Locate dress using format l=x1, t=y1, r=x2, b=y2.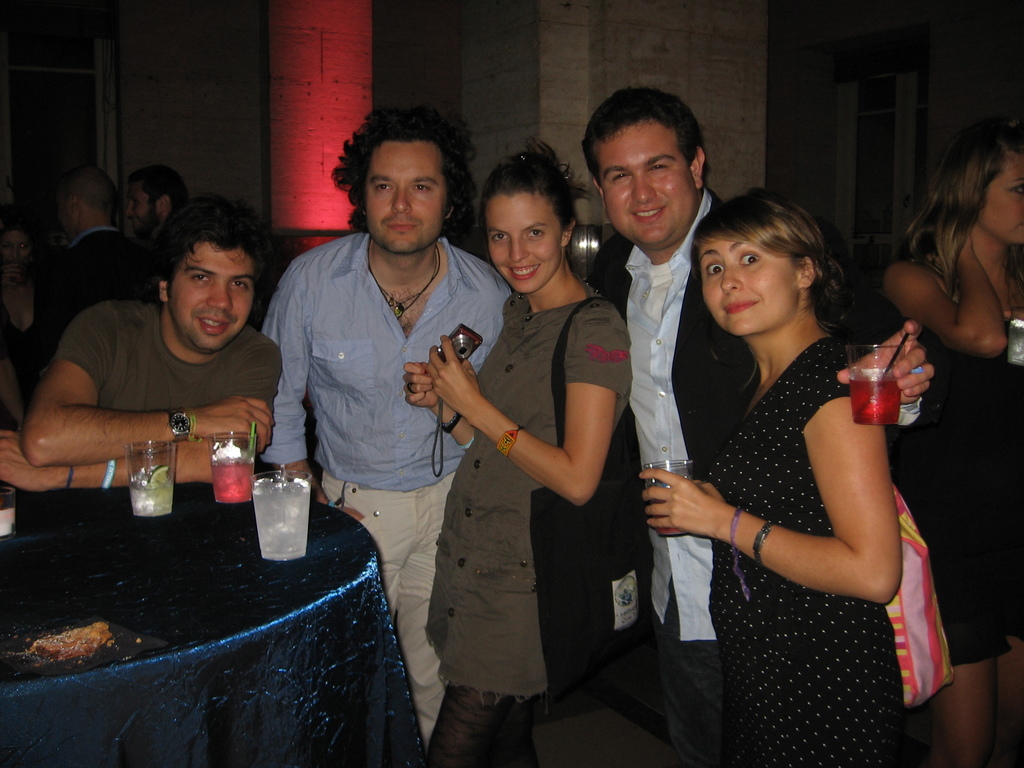
l=701, t=341, r=906, b=767.
